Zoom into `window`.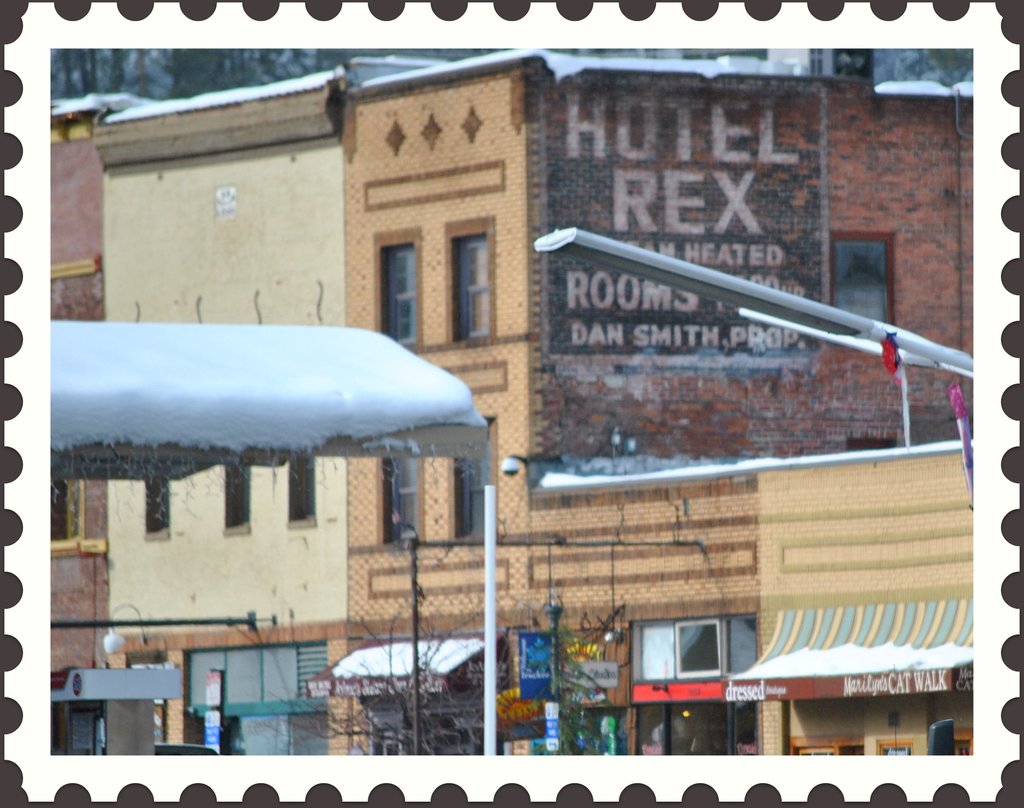
Zoom target: box=[385, 451, 423, 544].
